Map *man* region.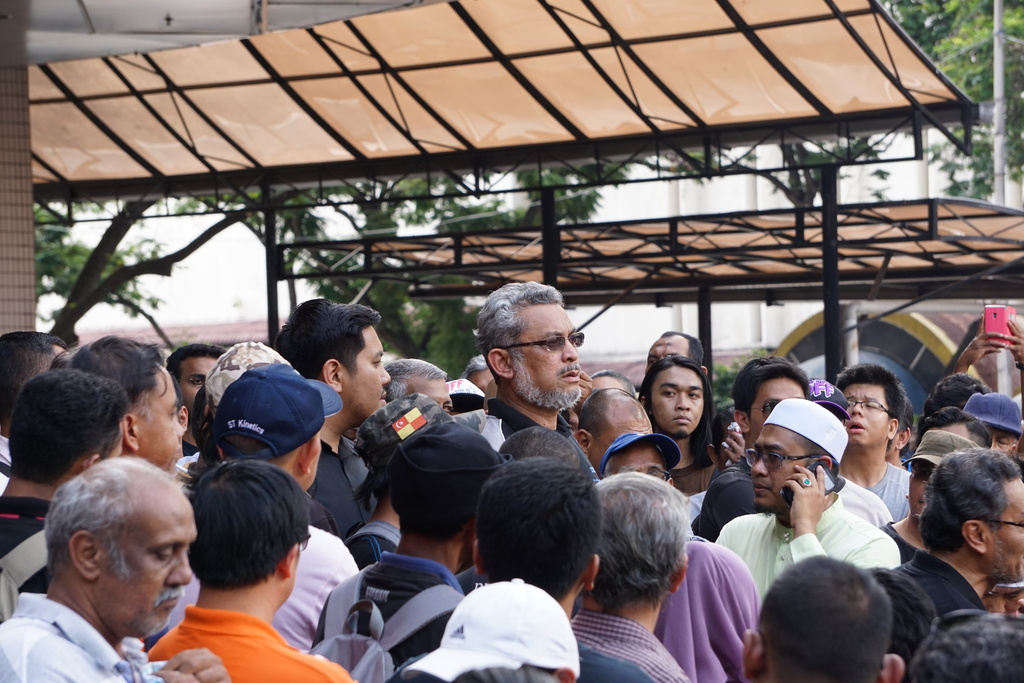
Mapped to (left=387, top=454, right=601, bottom=682).
